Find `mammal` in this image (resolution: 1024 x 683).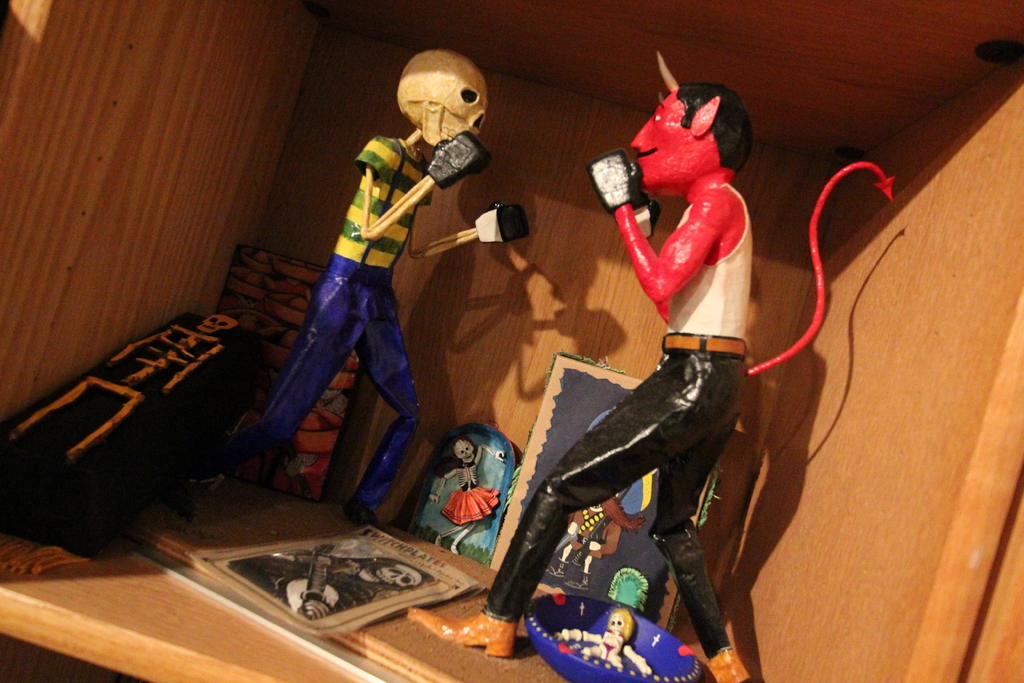
(507,58,814,682).
